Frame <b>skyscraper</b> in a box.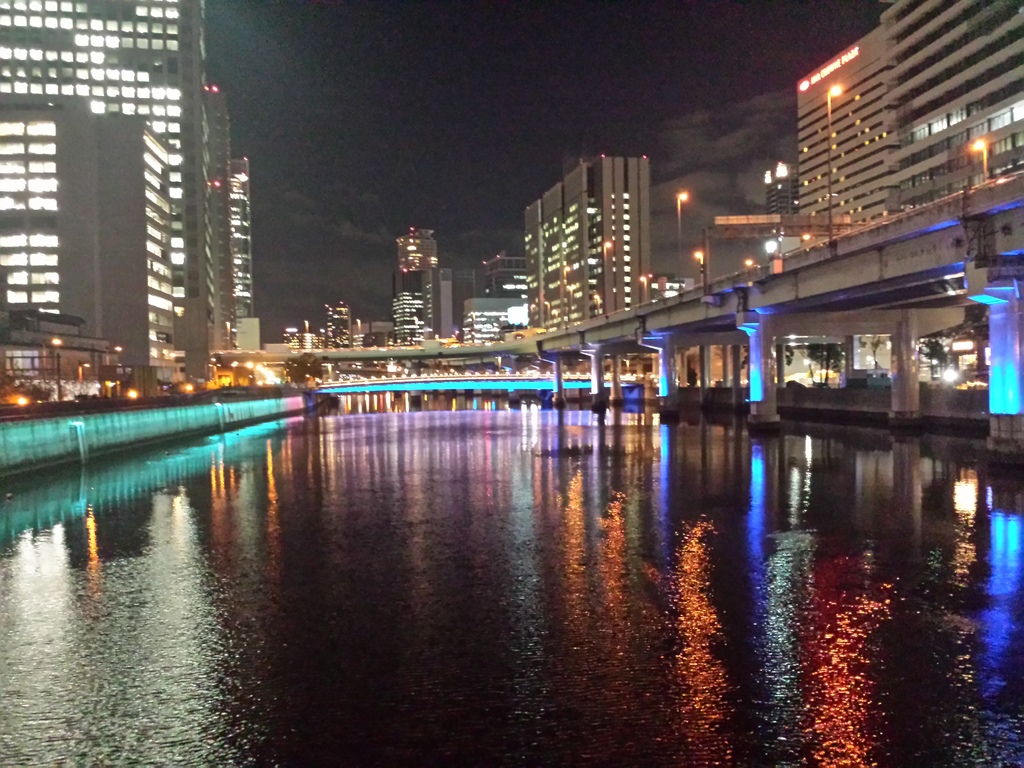
790 0 1023 298.
